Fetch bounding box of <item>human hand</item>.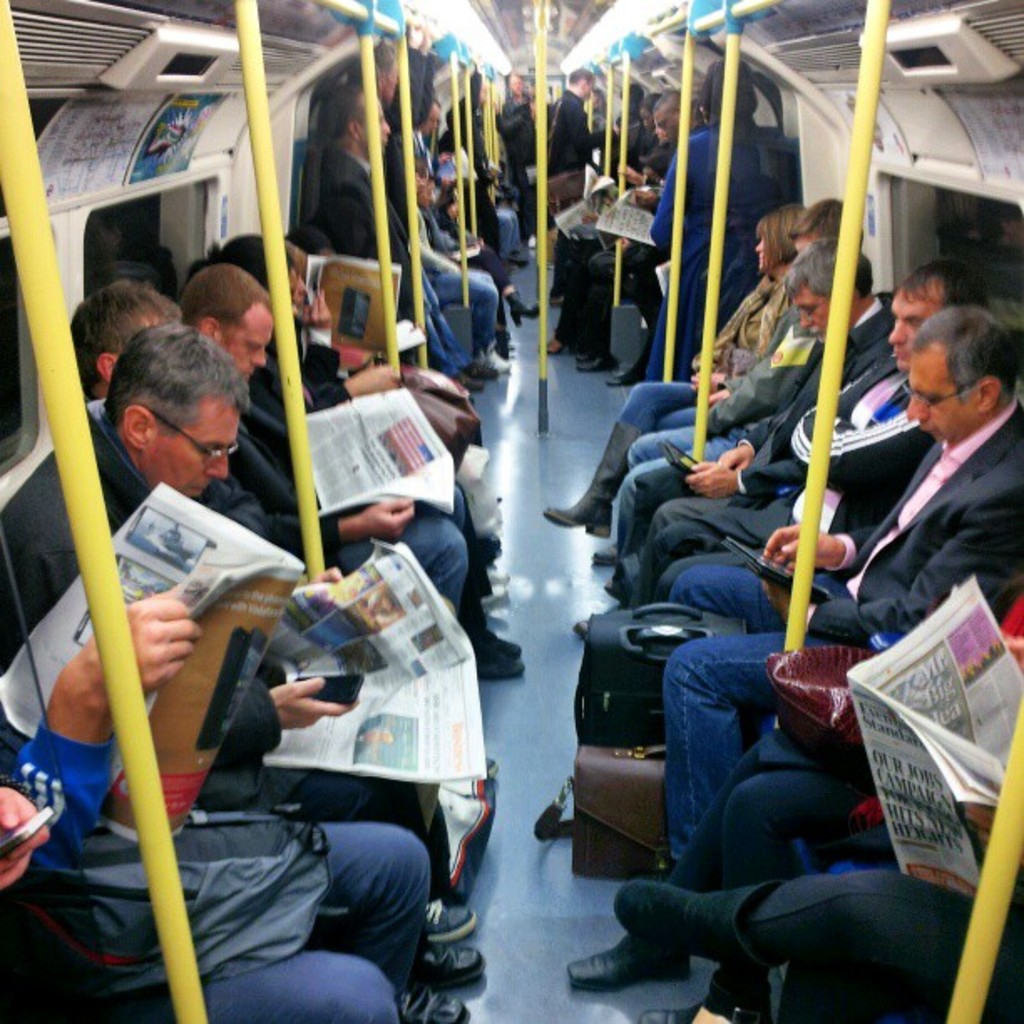
Bbox: 351,363,398,393.
